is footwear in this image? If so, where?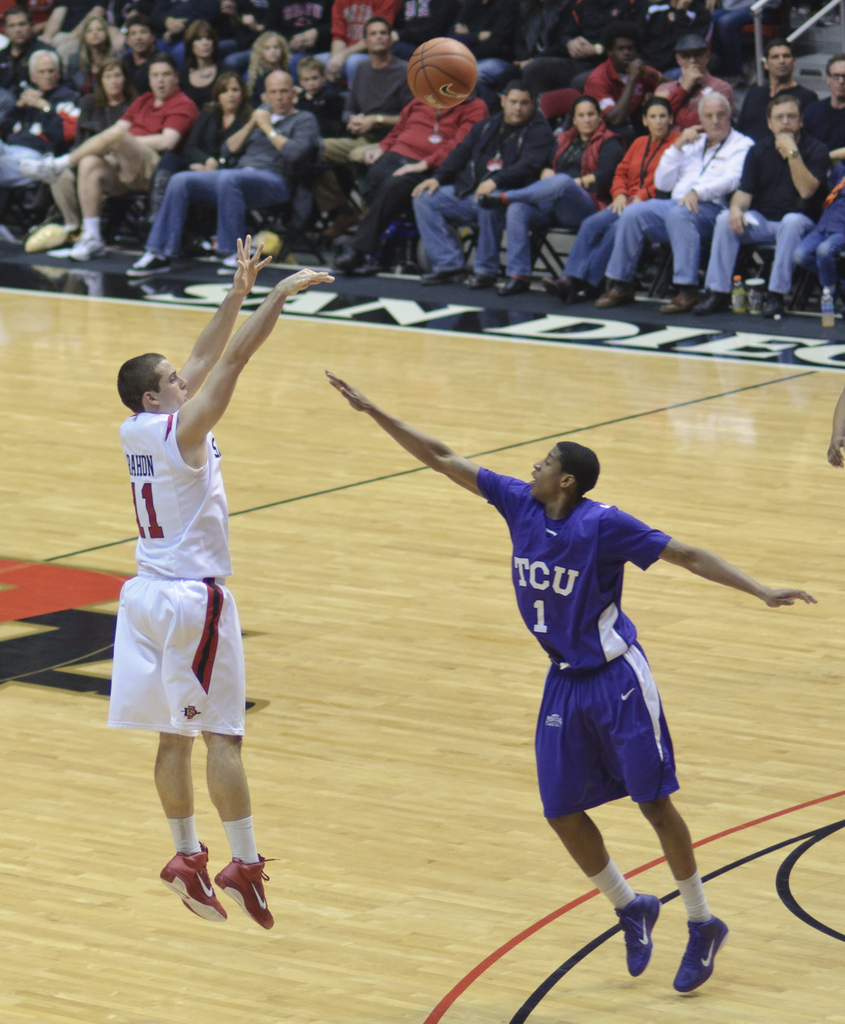
Yes, at detection(500, 276, 533, 295).
